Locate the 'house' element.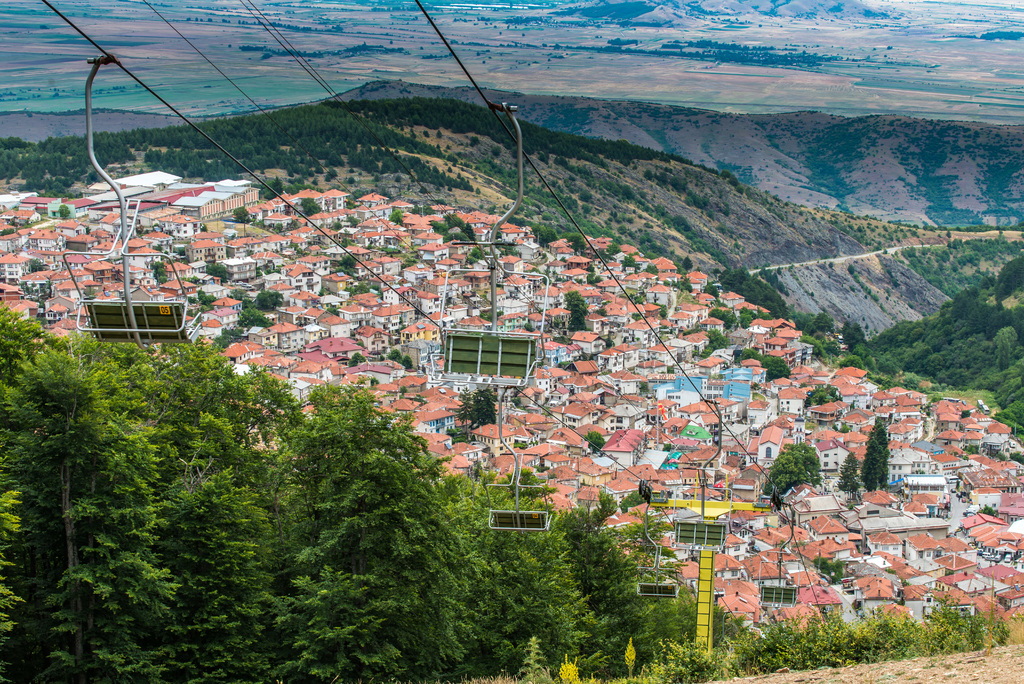
Element bbox: bbox=[403, 263, 439, 287].
